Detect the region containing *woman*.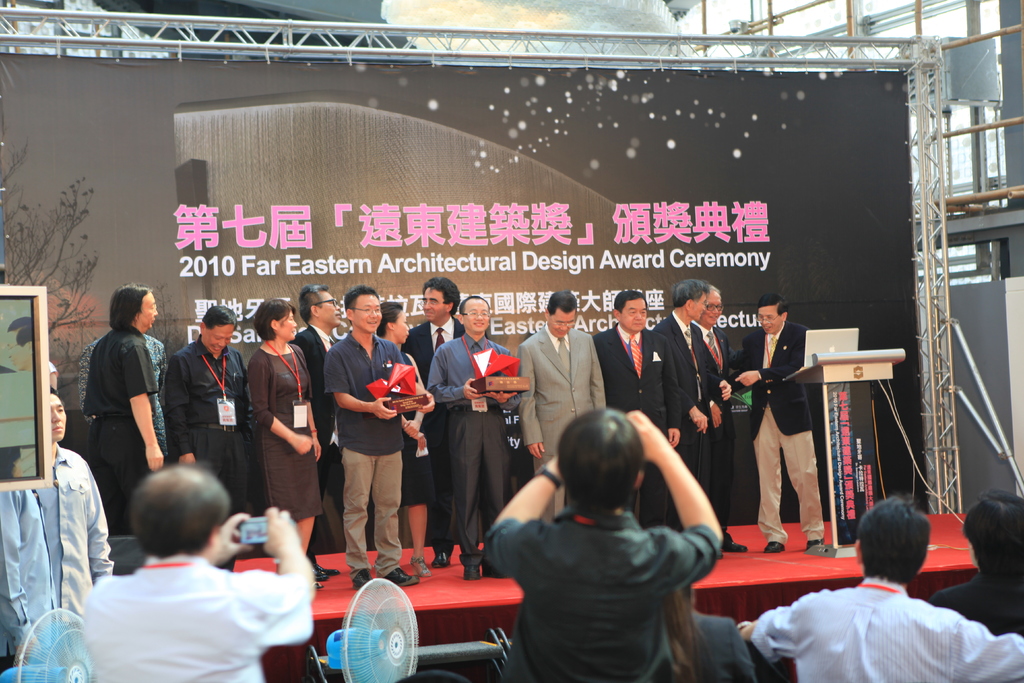
<region>372, 303, 426, 584</region>.
